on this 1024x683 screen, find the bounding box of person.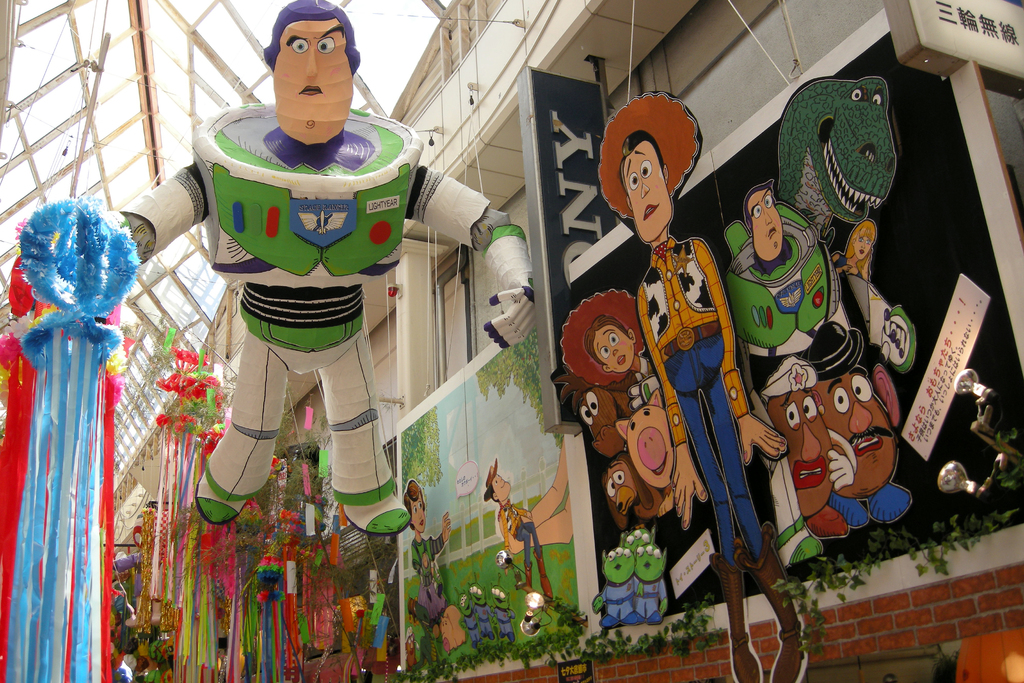
Bounding box: <box>396,477,449,667</box>.
